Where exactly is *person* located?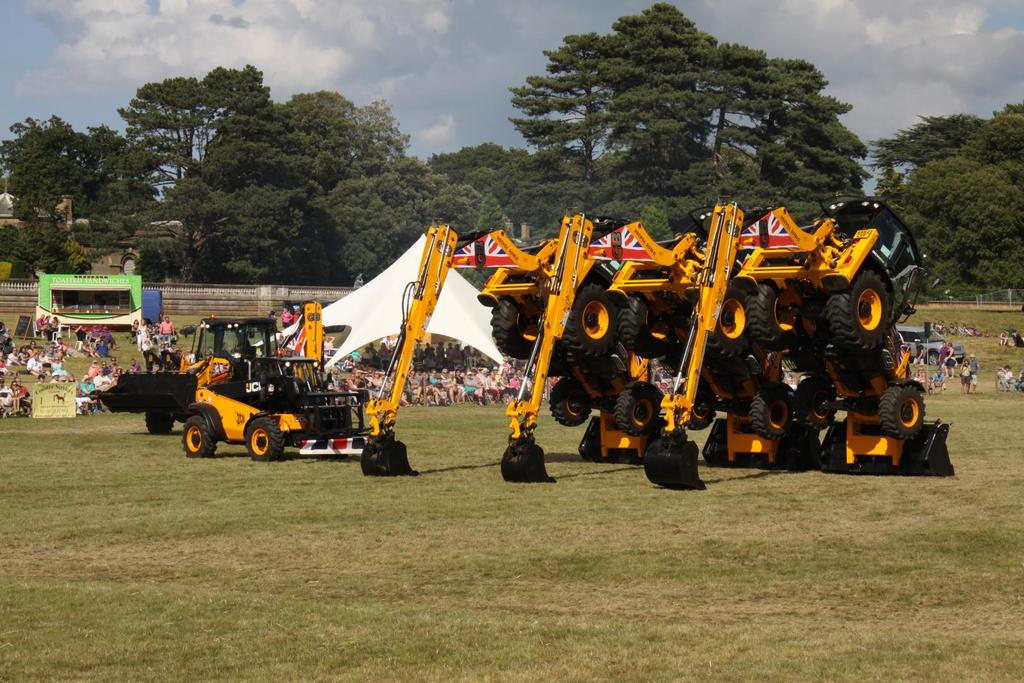
Its bounding box is [15, 380, 24, 408].
